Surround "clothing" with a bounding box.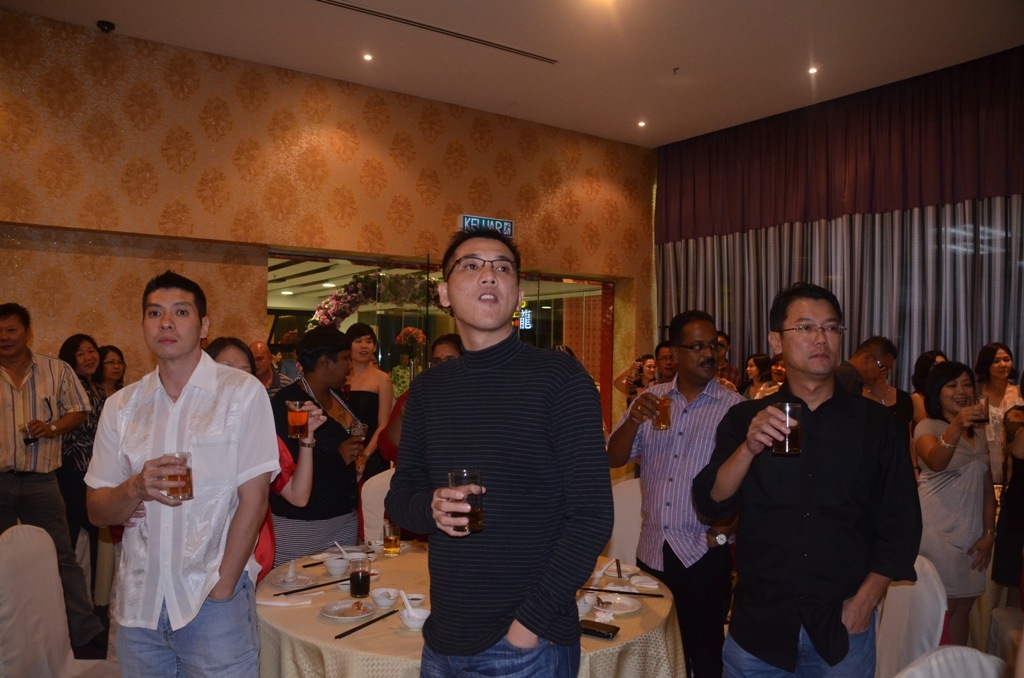
(837, 354, 859, 398).
